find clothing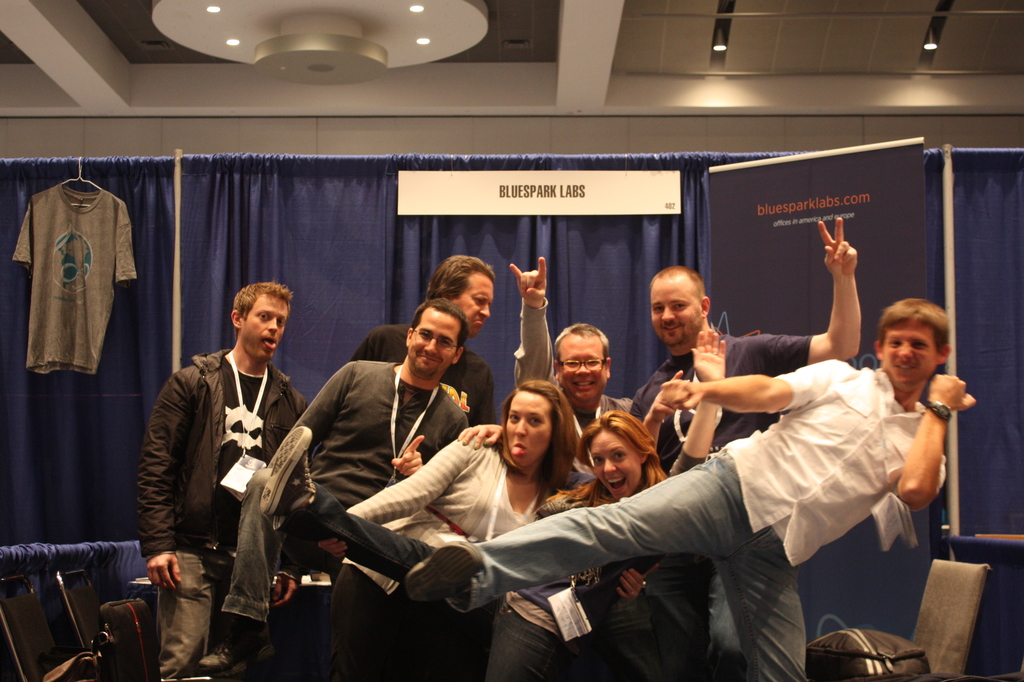
[351, 325, 498, 426]
